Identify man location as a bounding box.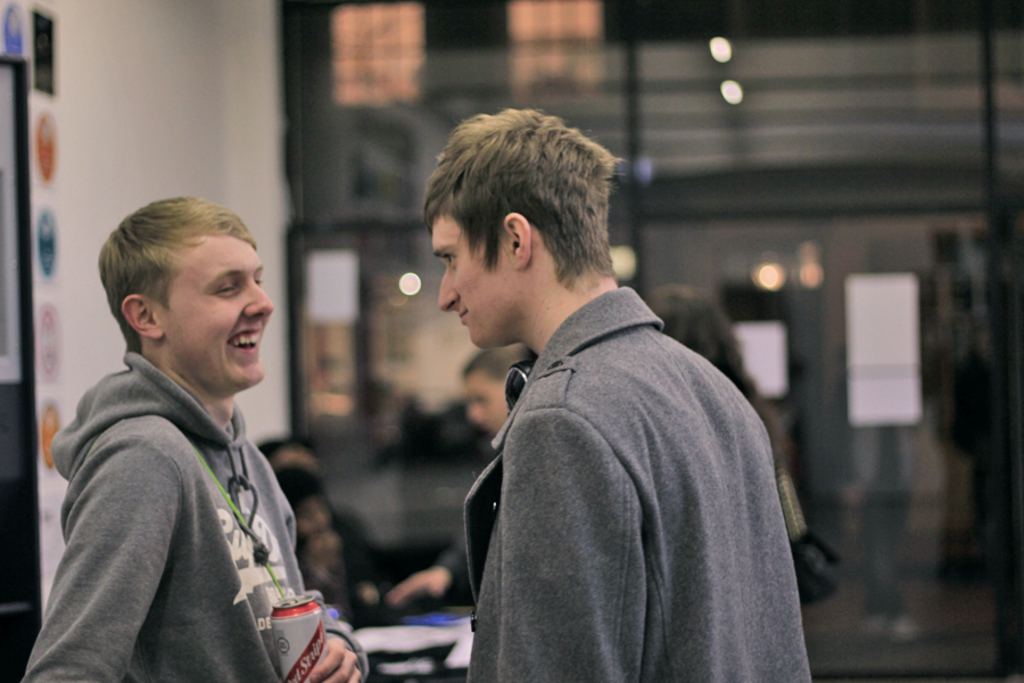
BBox(388, 339, 542, 603).
